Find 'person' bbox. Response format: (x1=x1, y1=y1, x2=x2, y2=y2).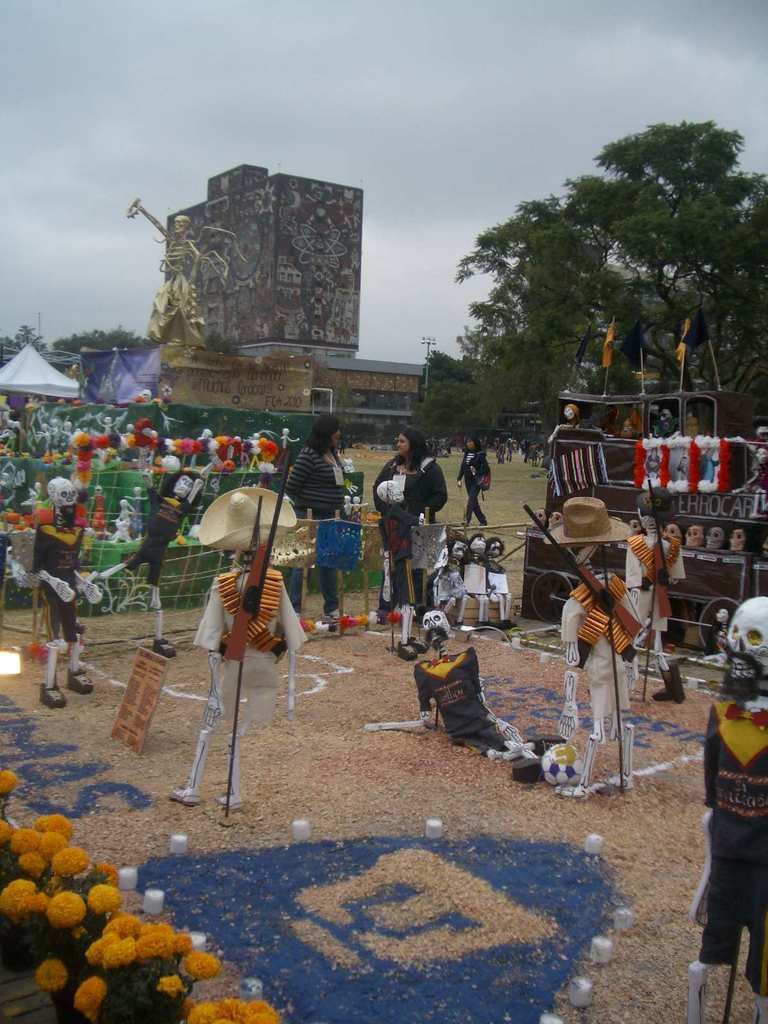
(x1=449, y1=429, x2=489, y2=532).
